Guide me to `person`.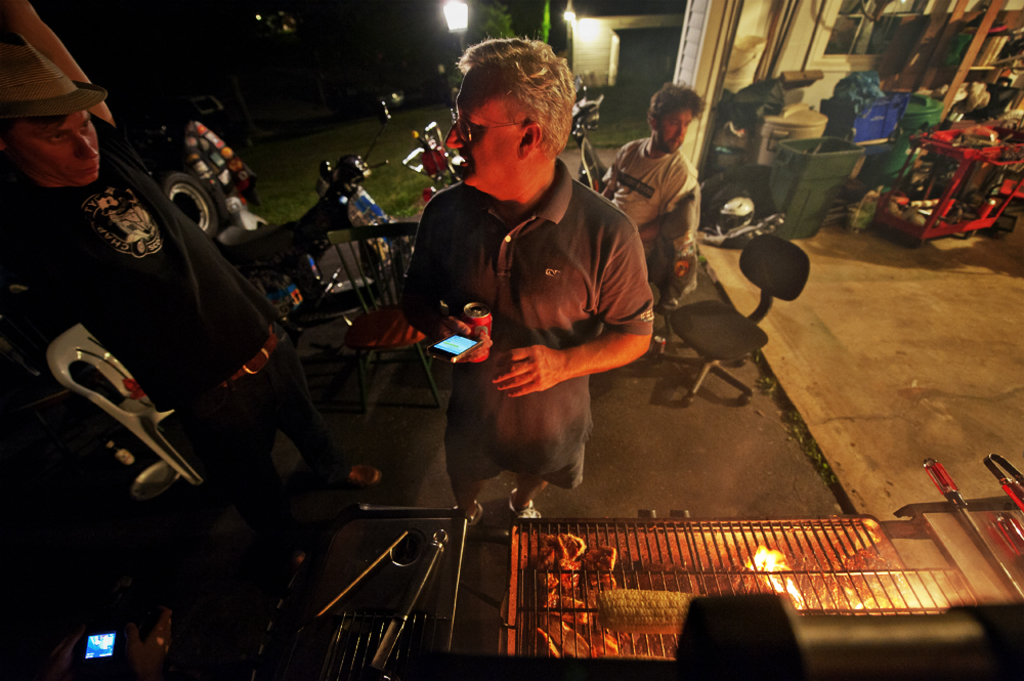
Guidance: l=0, t=0, r=382, b=562.
